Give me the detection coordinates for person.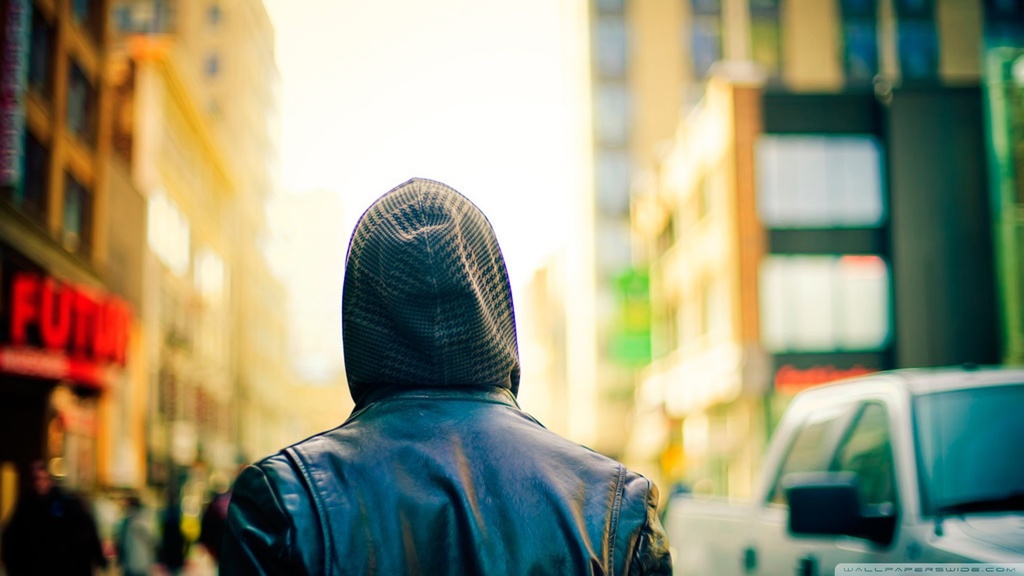
203 484 228 568.
